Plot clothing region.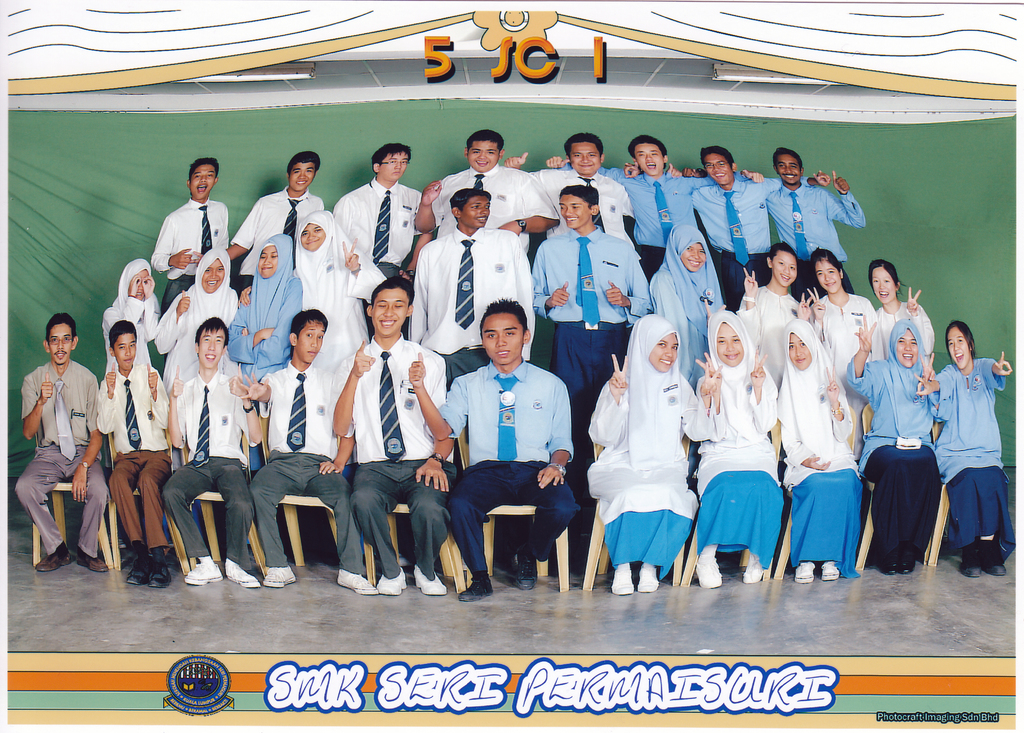
Plotted at Rect(734, 274, 804, 375).
